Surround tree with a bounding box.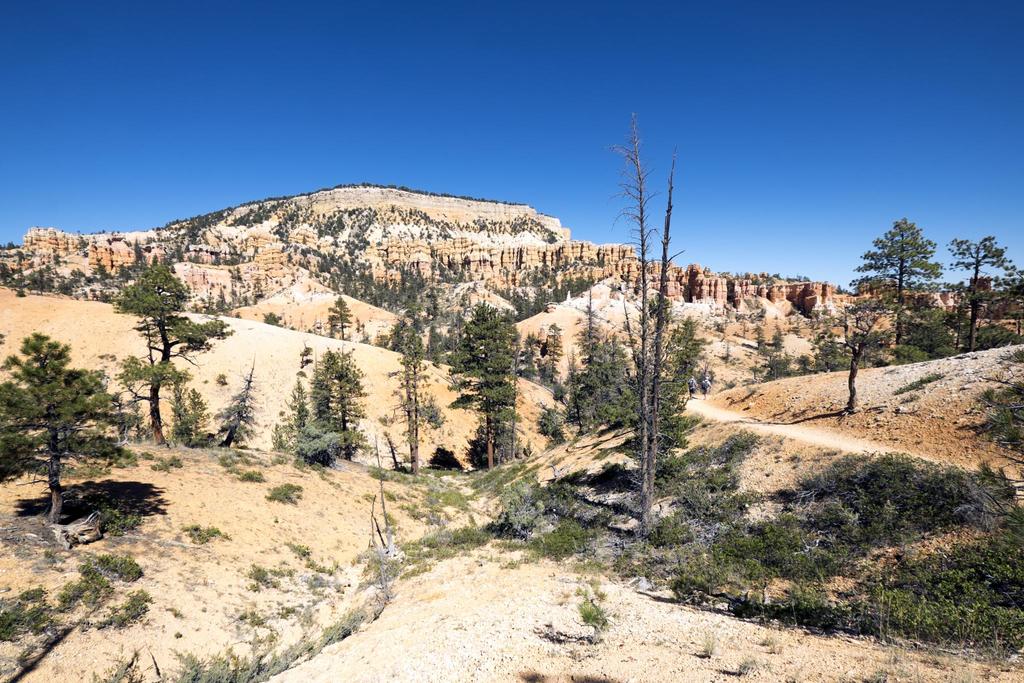
x1=681, y1=317, x2=714, y2=370.
